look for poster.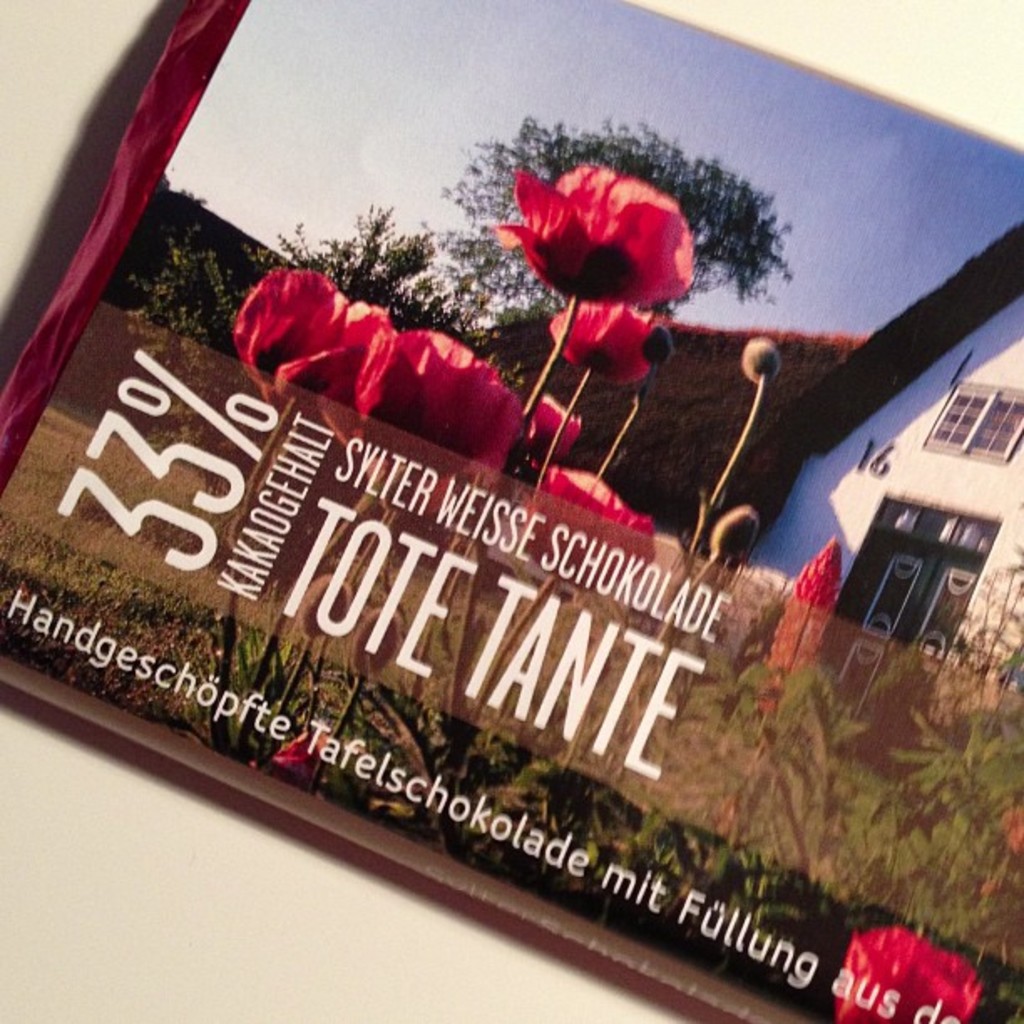
Found: bbox=(2, 0, 1022, 1022).
